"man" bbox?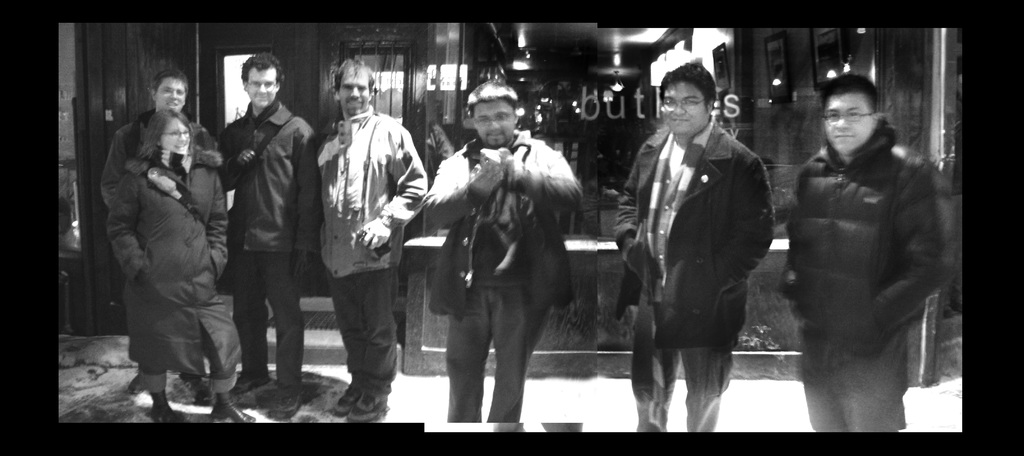
bbox(420, 82, 586, 425)
